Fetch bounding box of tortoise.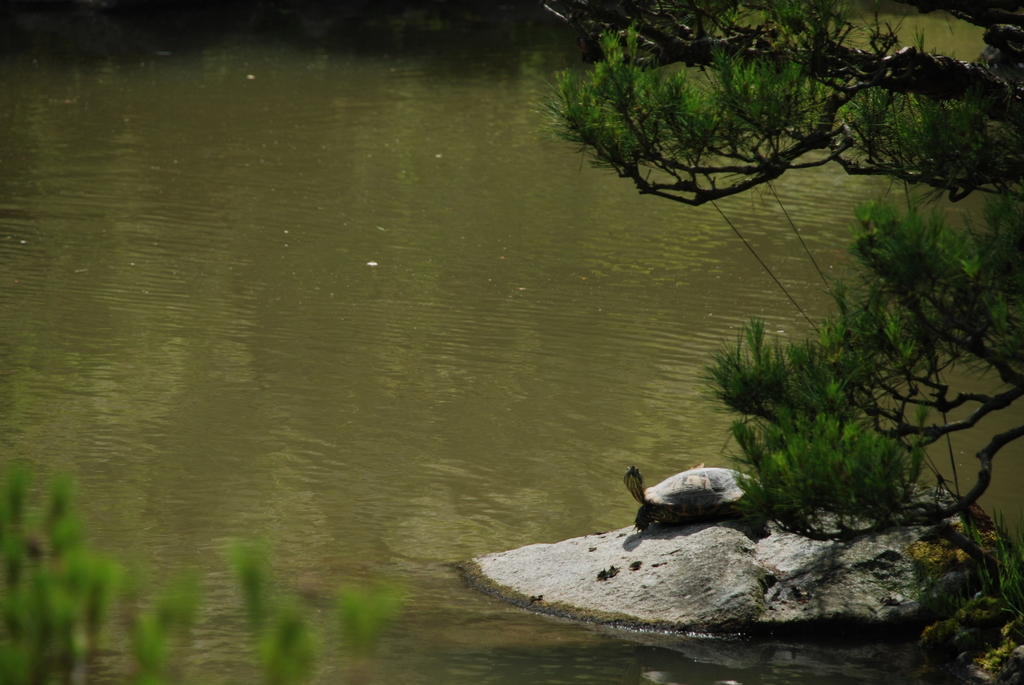
Bbox: bbox=(623, 467, 764, 531).
